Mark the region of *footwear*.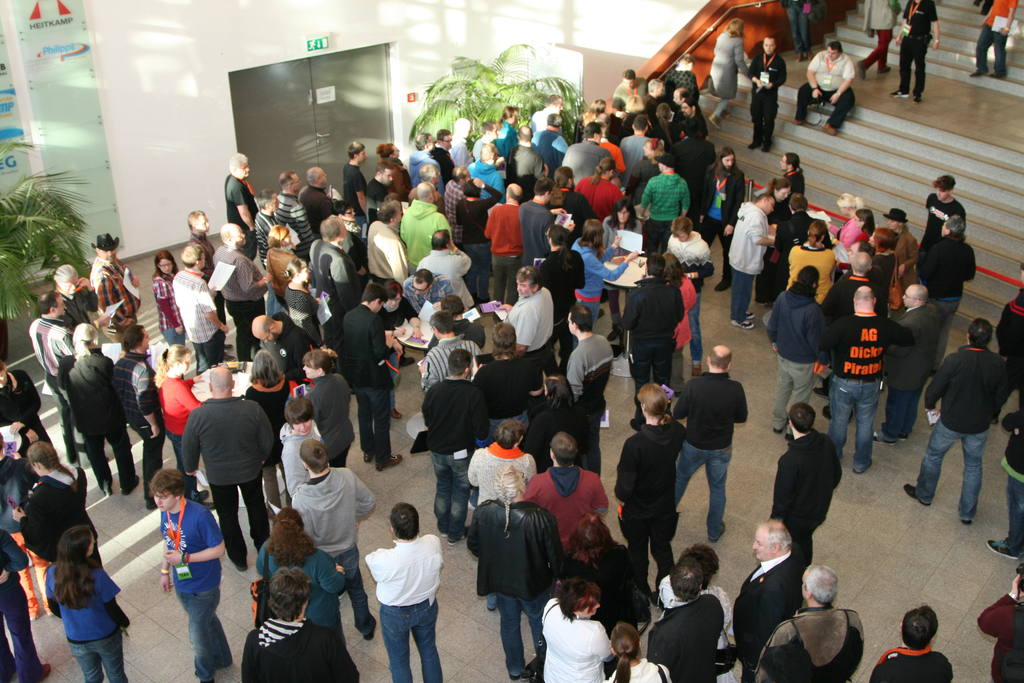
Region: locate(36, 662, 53, 682).
